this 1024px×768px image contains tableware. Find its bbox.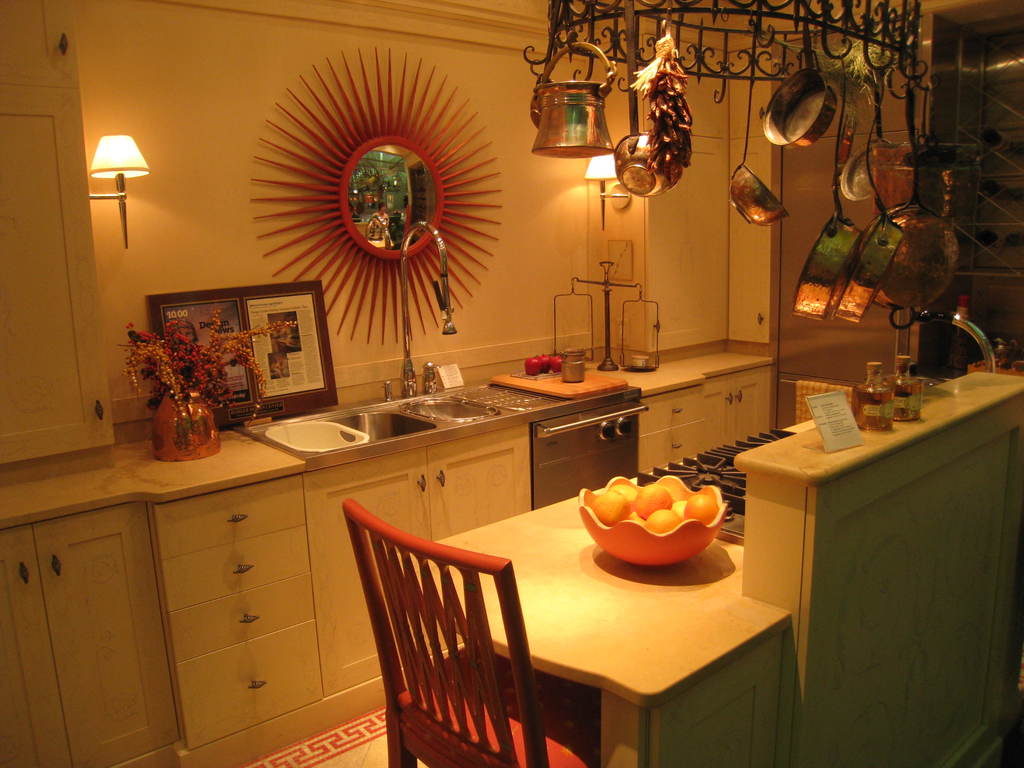
region(577, 472, 733, 569).
